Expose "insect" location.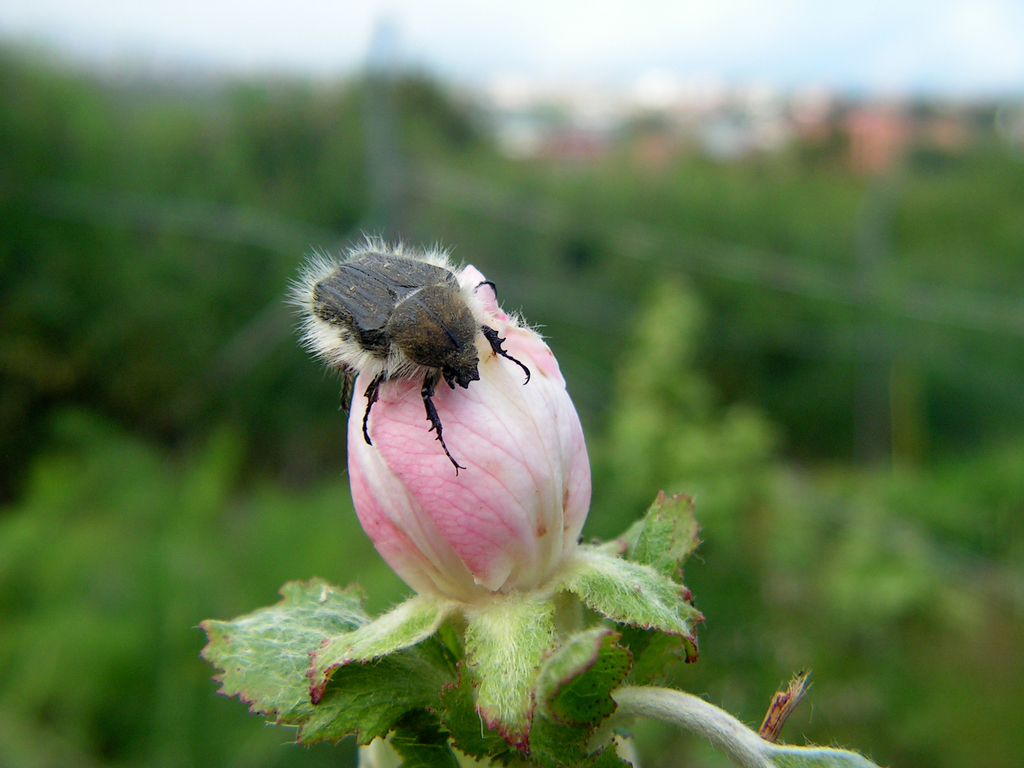
Exposed at <bbox>287, 232, 538, 476</bbox>.
